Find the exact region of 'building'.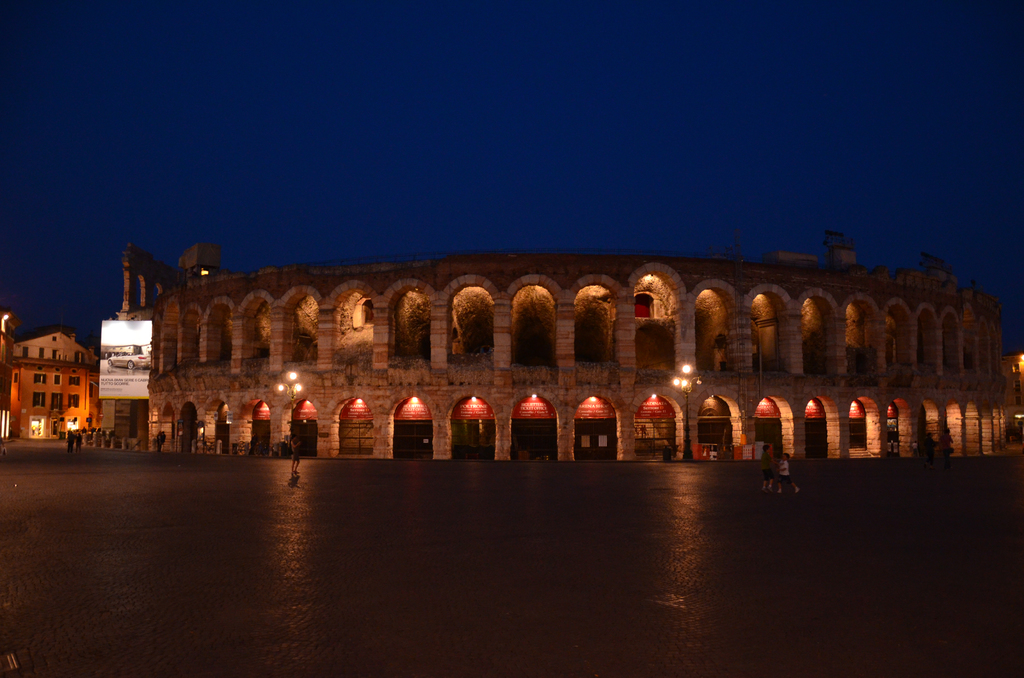
Exact region: {"left": 116, "top": 238, "right": 1023, "bottom": 453}.
